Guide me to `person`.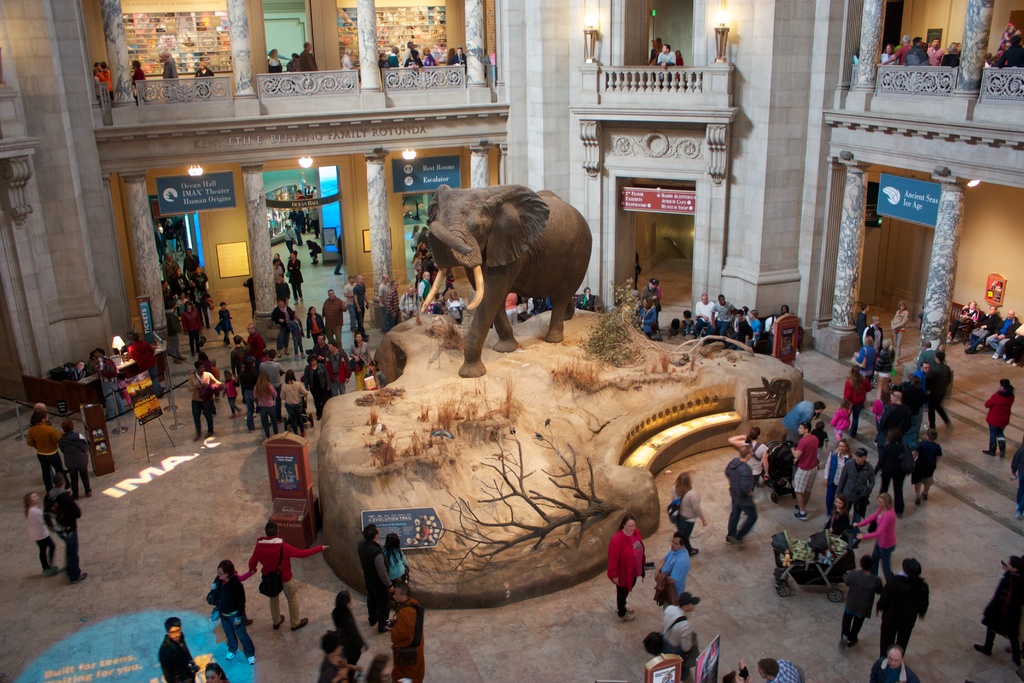
Guidance: x1=877 y1=429 x2=911 y2=514.
